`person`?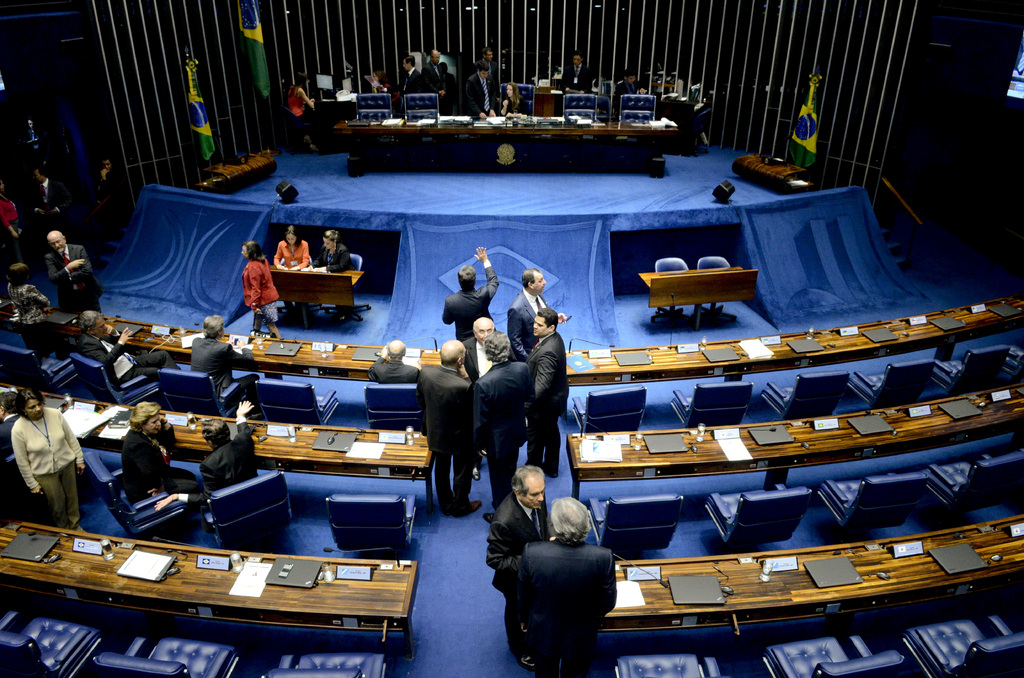
BBox(118, 398, 181, 506)
